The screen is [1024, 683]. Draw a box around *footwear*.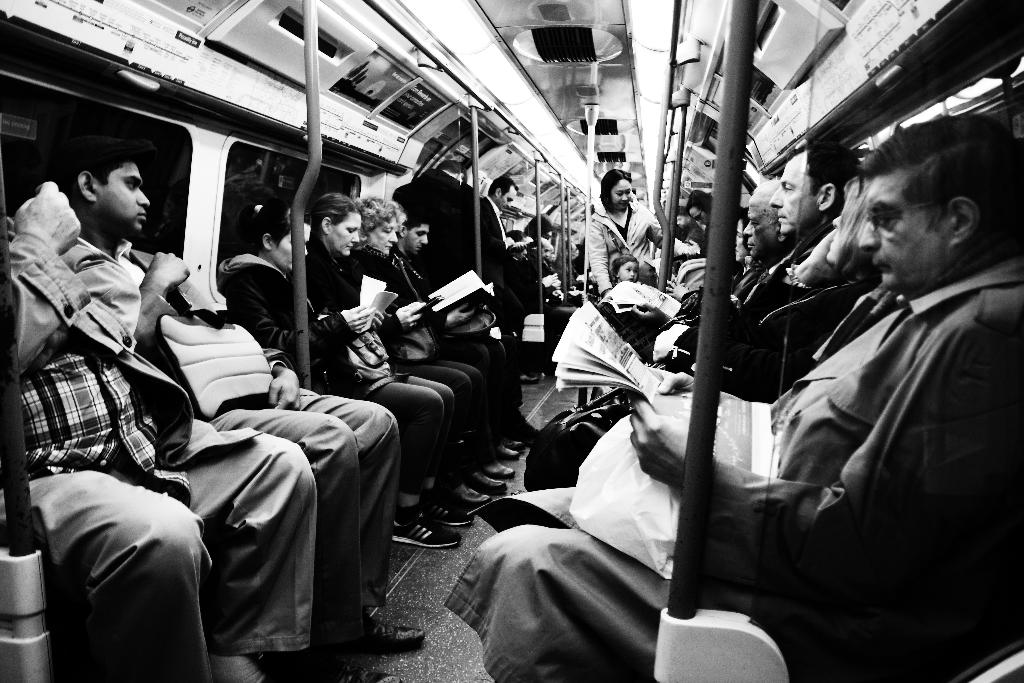
x1=439, y1=477, x2=490, y2=505.
